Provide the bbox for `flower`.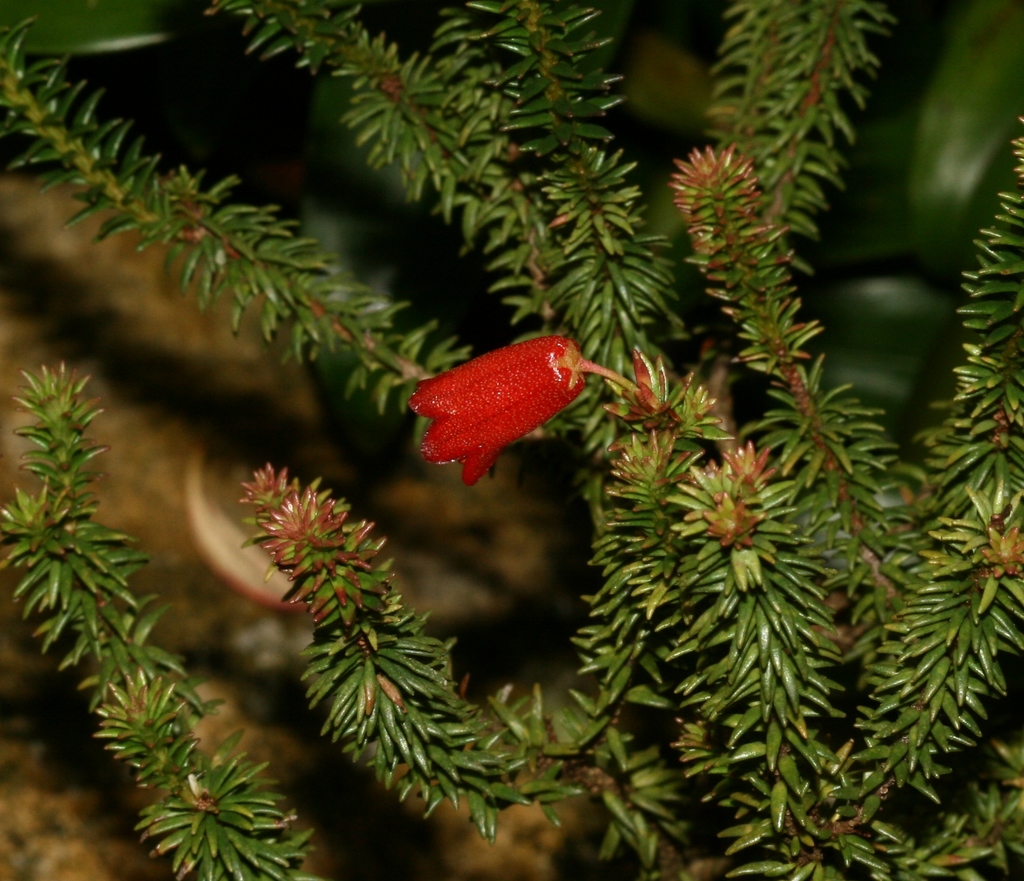
bbox(411, 325, 598, 483).
